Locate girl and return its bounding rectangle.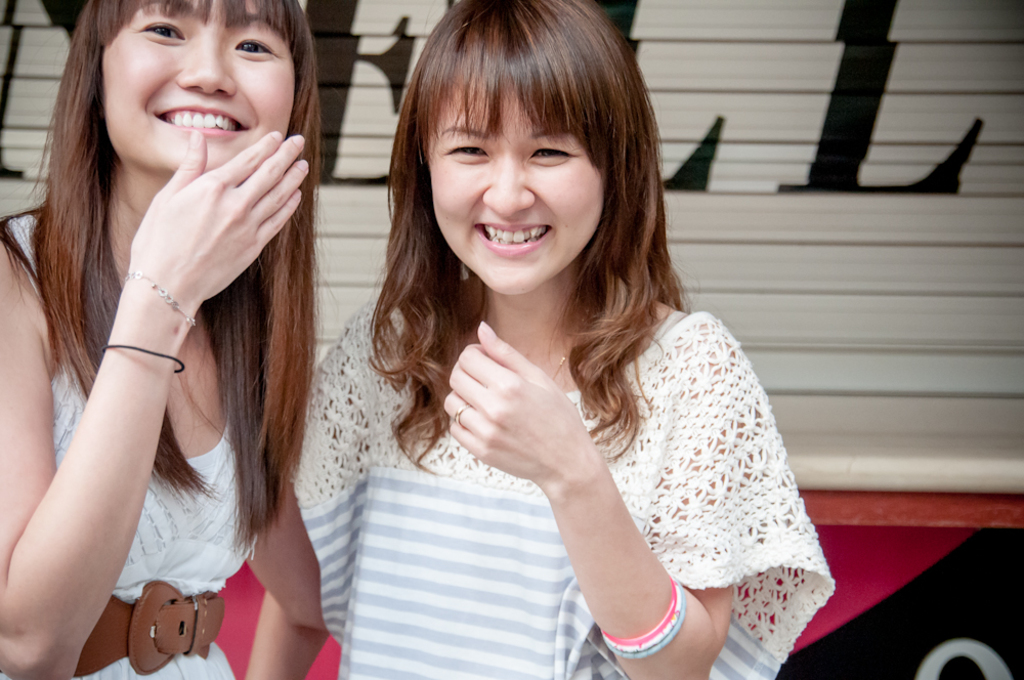
[0,0,325,679].
